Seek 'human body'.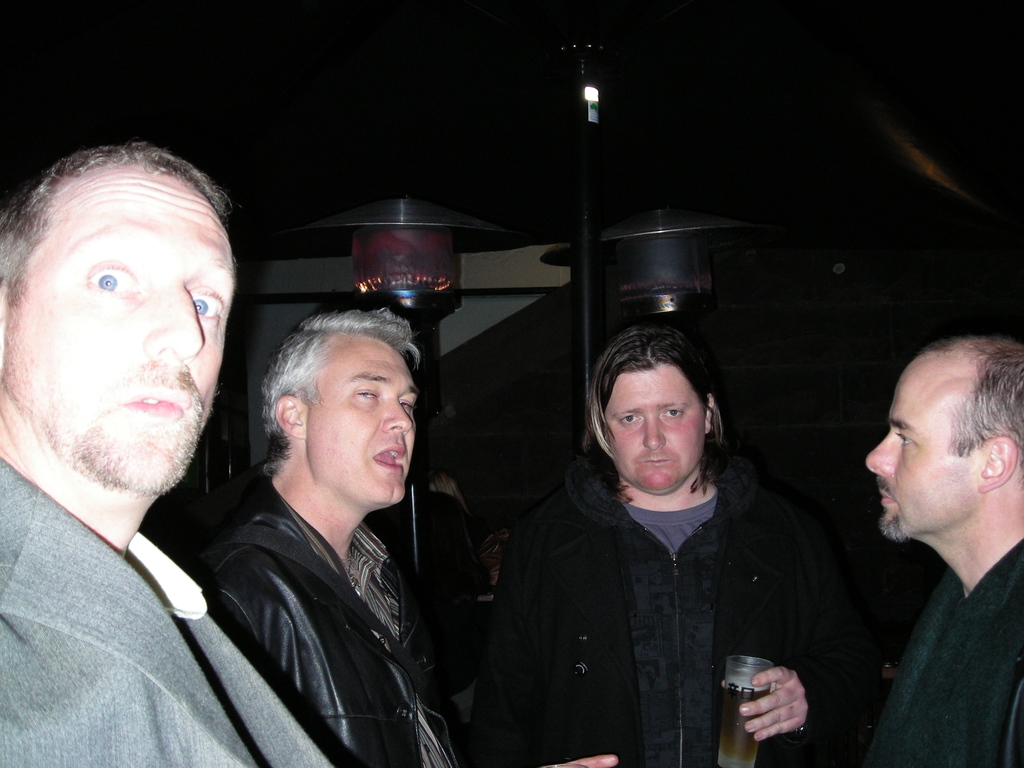
x1=504 y1=330 x2=856 y2=763.
